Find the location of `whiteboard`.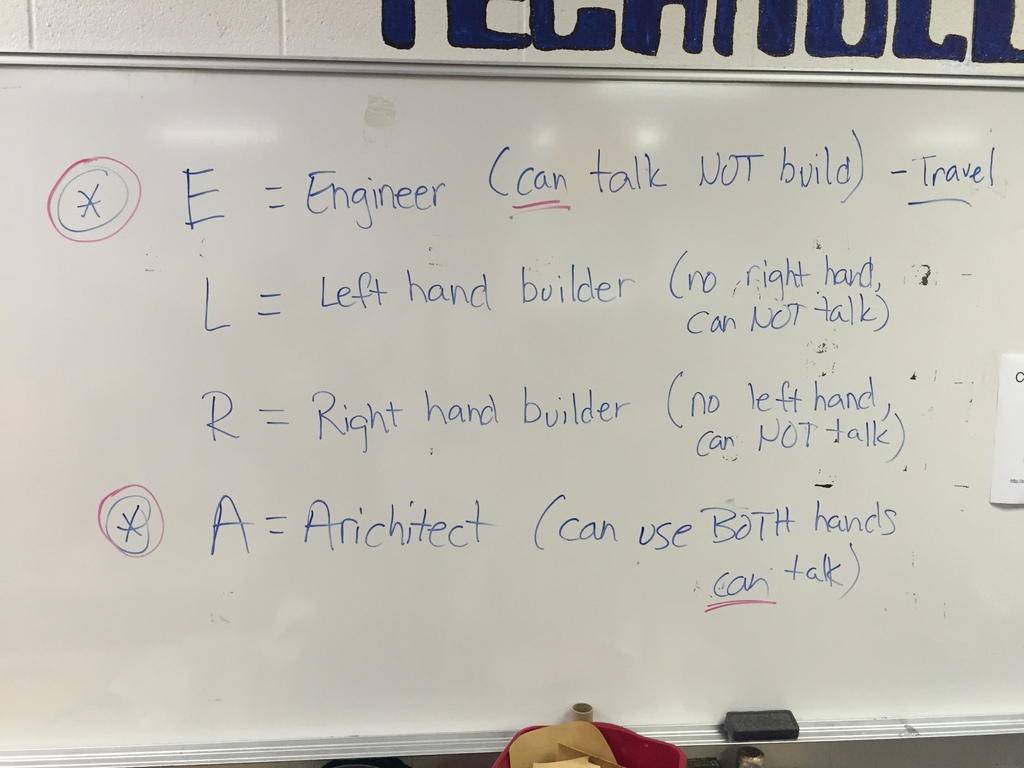
Location: left=0, top=46, right=1022, bottom=767.
